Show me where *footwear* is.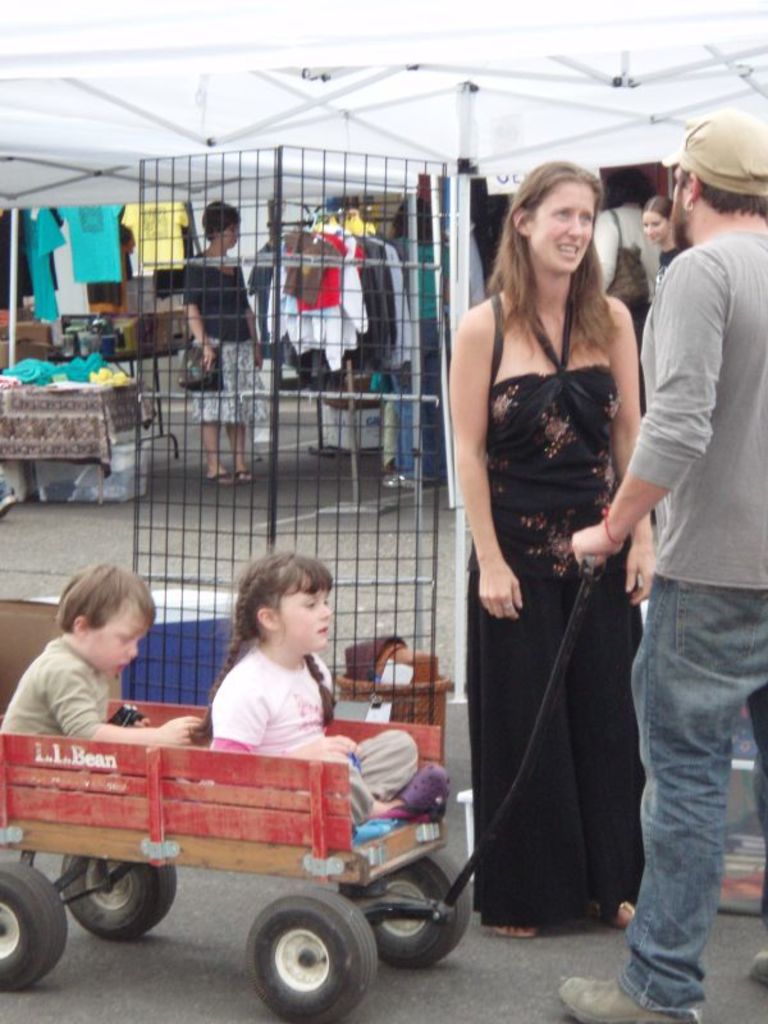
*footwear* is at [left=553, top=978, right=689, bottom=1020].
